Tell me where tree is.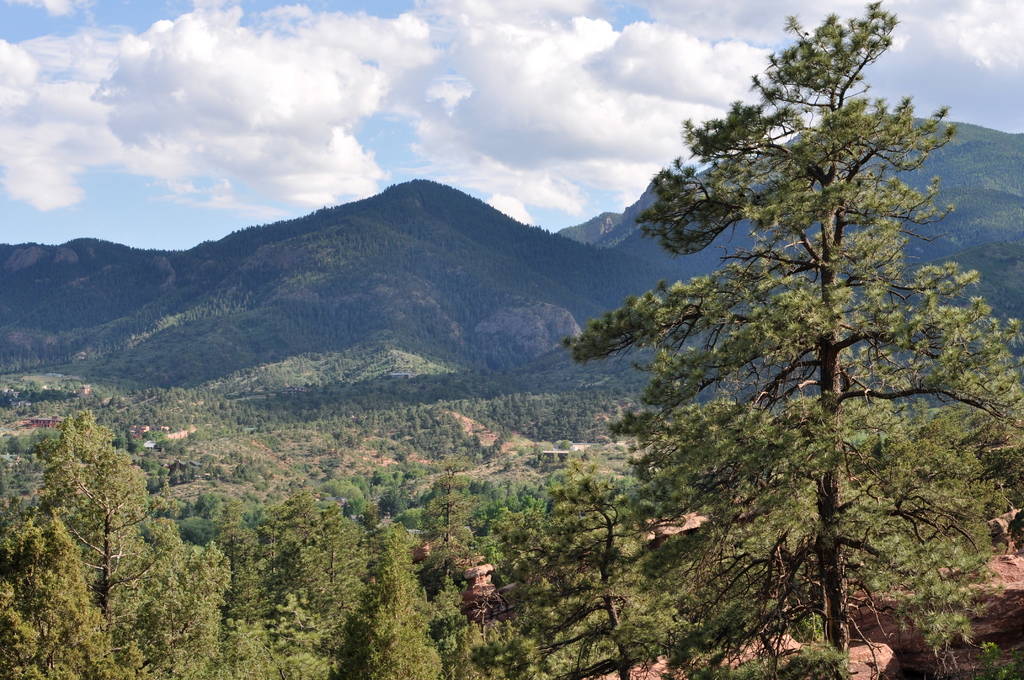
tree is at {"left": 563, "top": 0, "right": 1023, "bottom": 679}.
